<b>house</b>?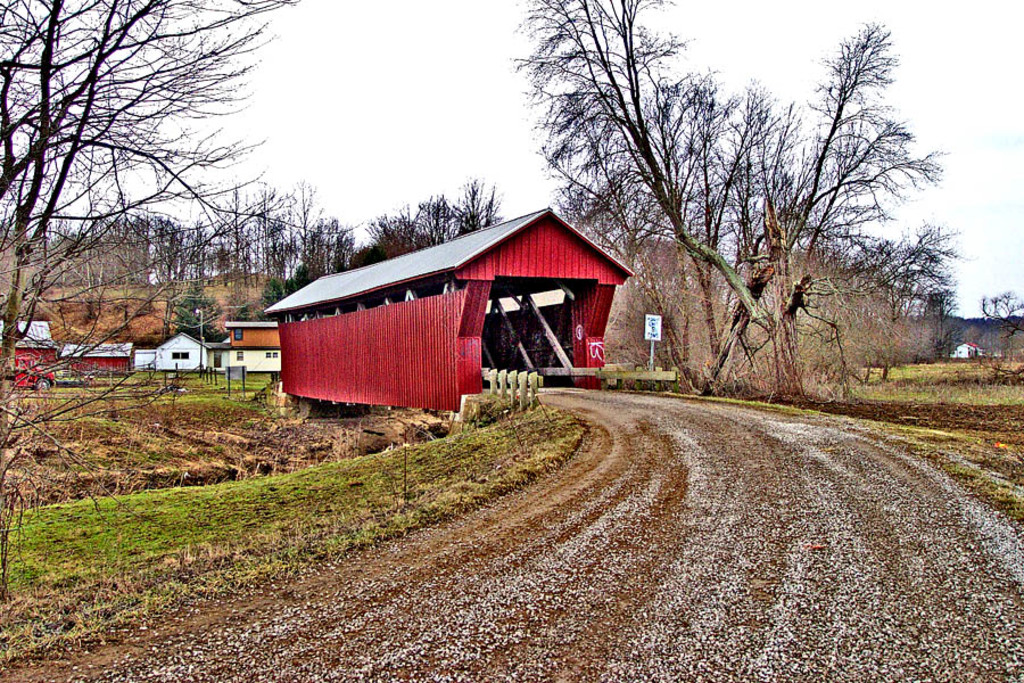
region(7, 308, 50, 373)
